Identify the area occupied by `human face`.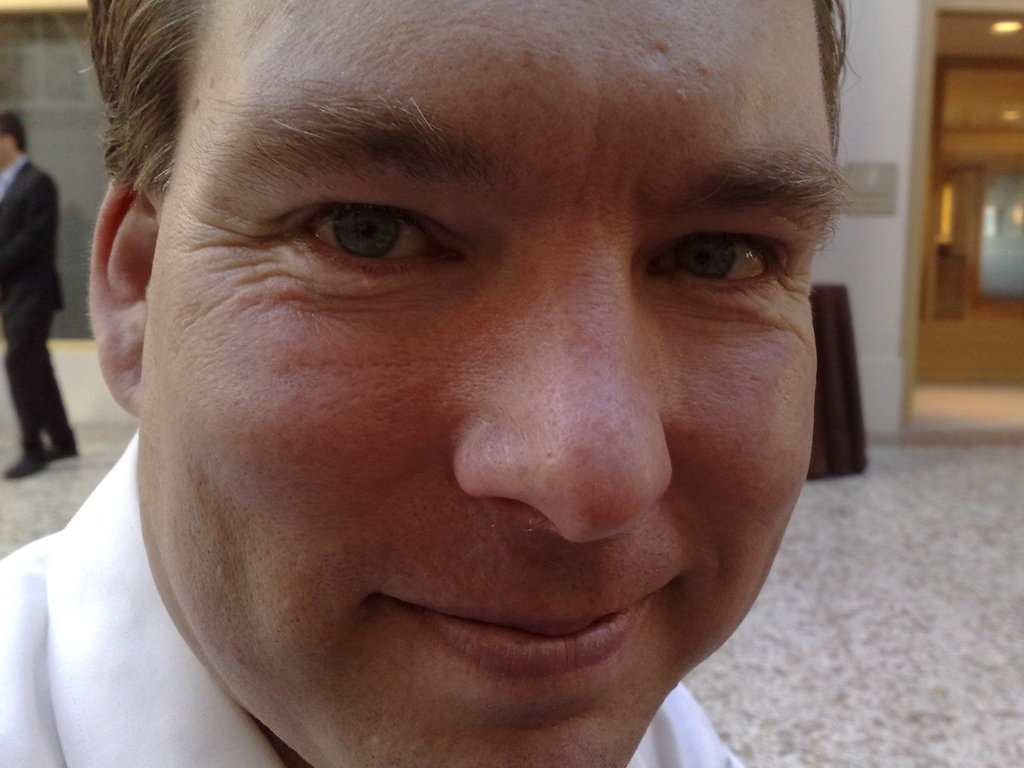
Area: BBox(134, 0, 836, 767).
